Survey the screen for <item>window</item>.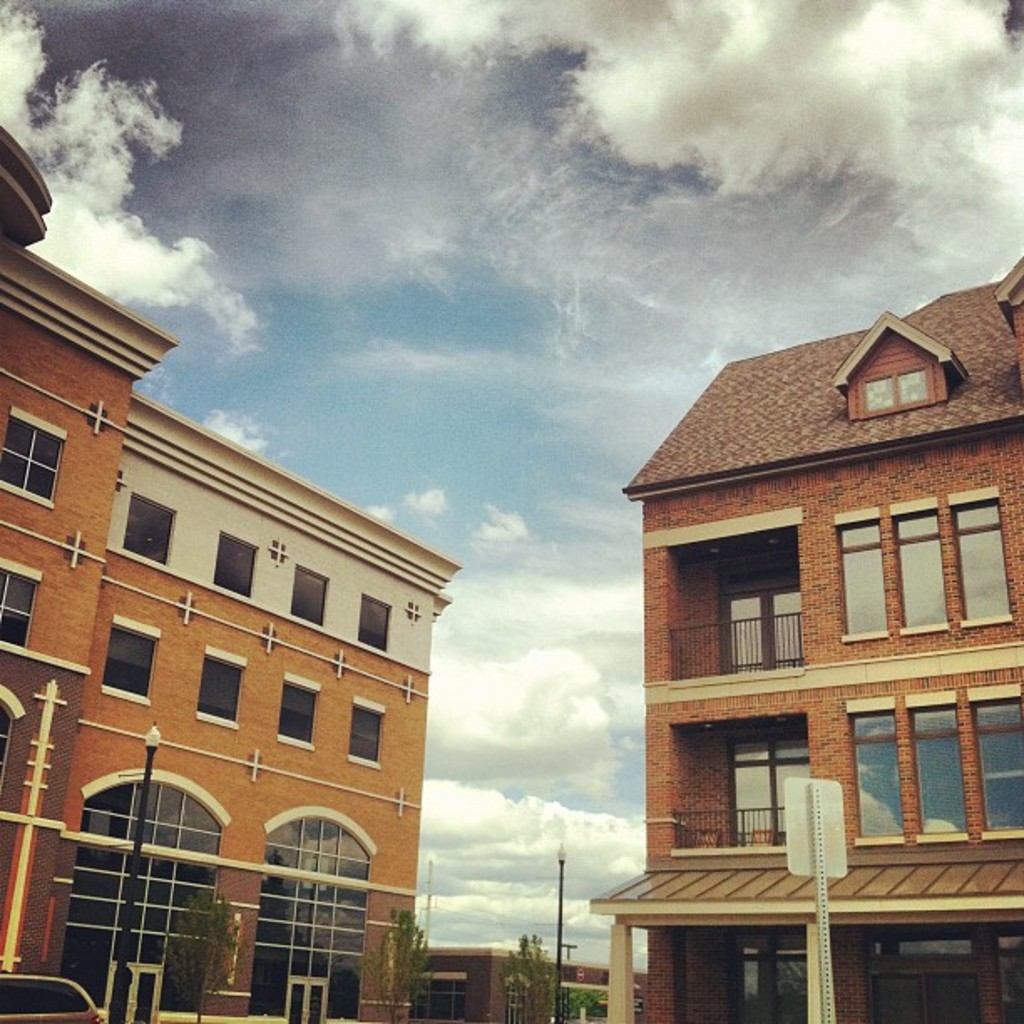
Survey found: 865 368 929 415.
